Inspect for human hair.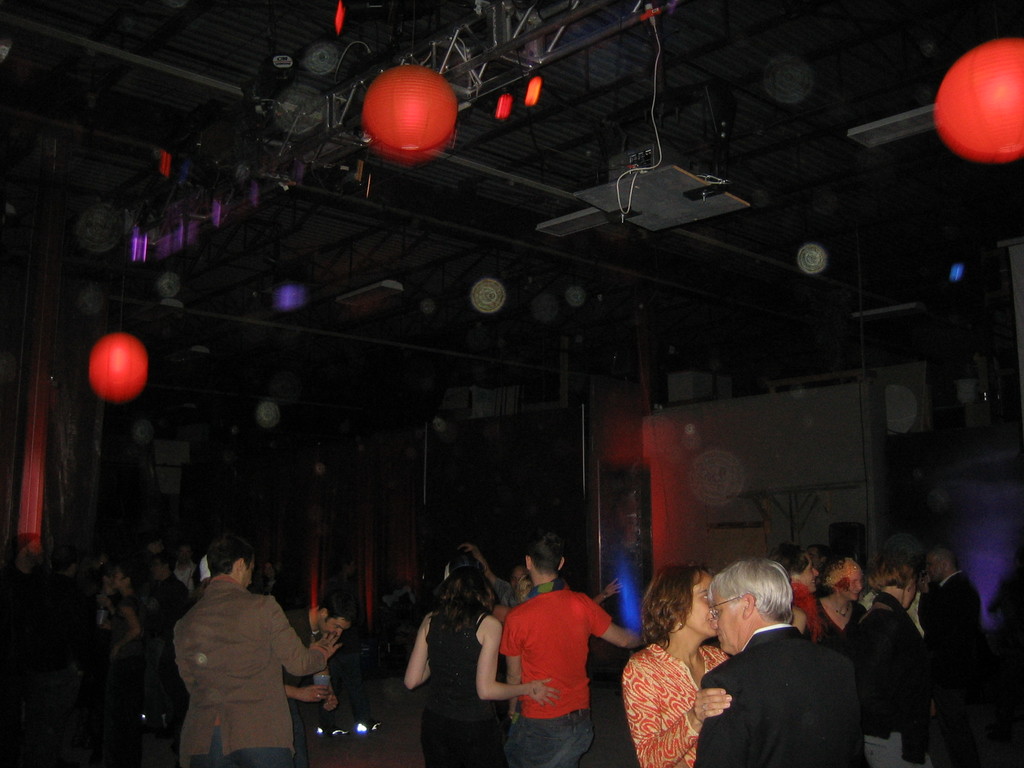
Inspection: bbox=(429, 554, 501, 637).
